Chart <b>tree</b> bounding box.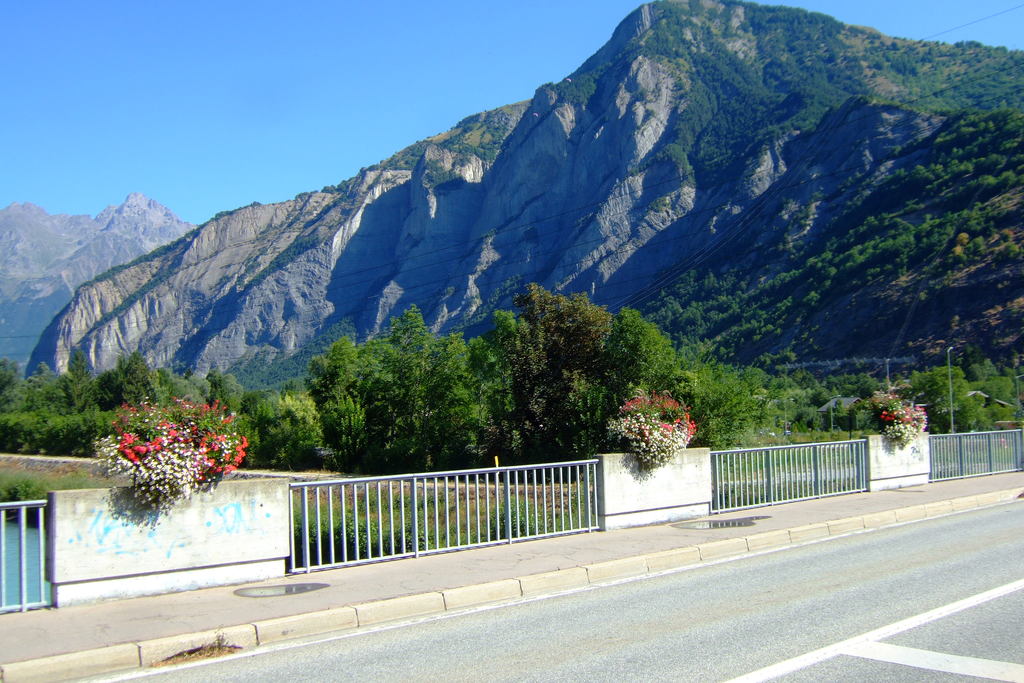
Charted: (x1=206, y1=360, x2=231, y2=416).
